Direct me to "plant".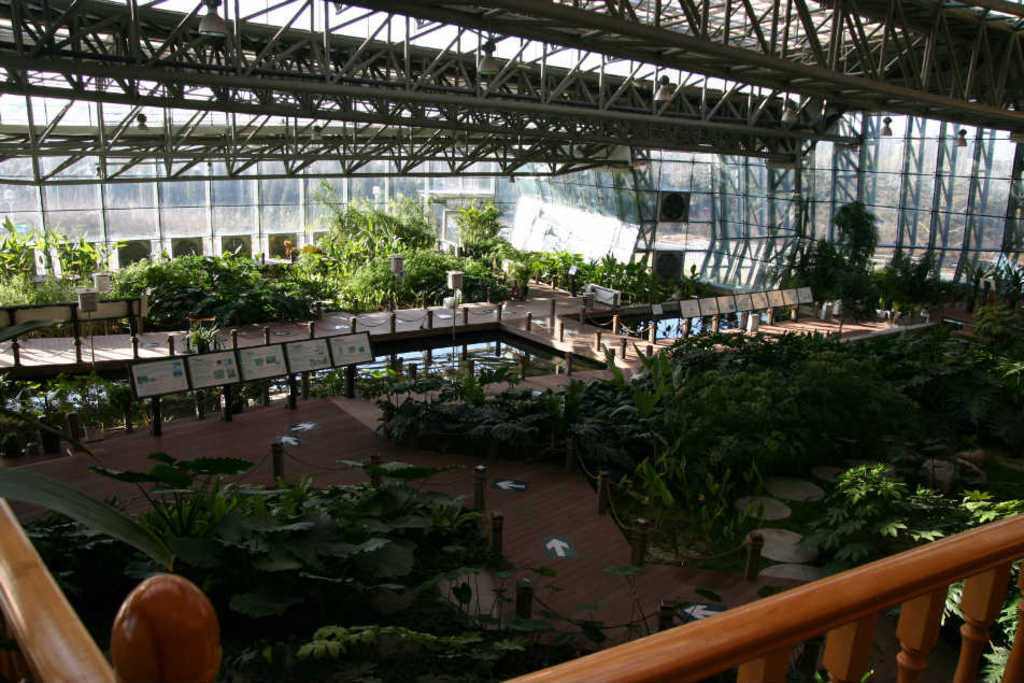
Direction: region(44, 220, 112, 284).
